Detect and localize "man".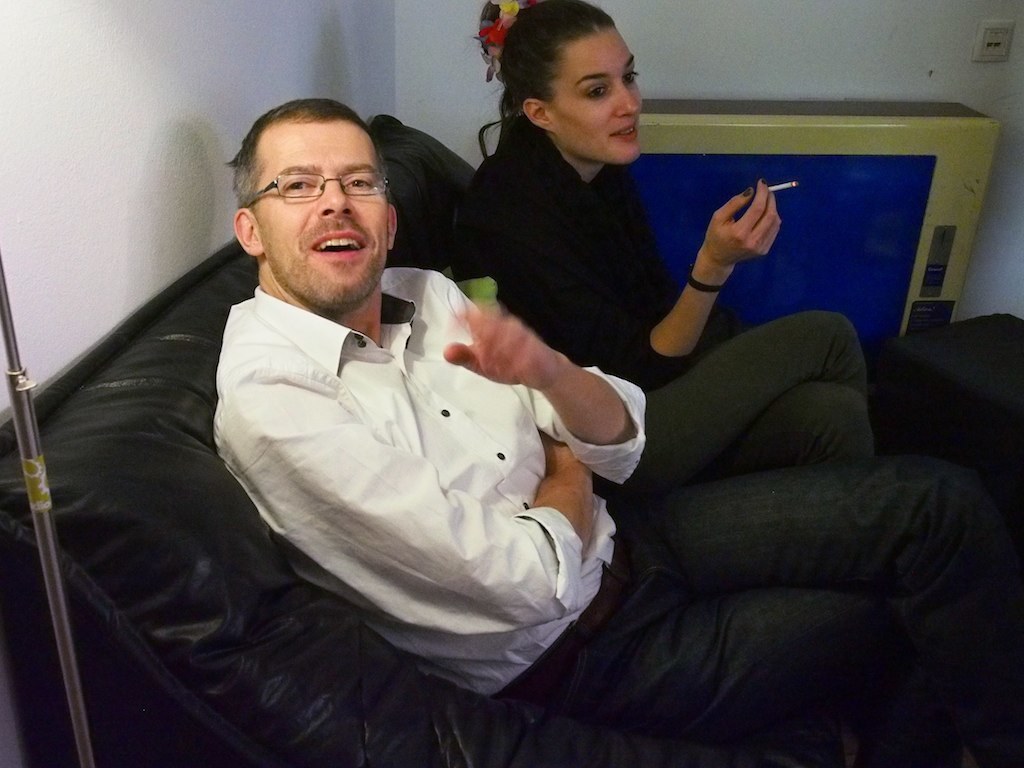
Localized at [x1=210, y1=98, x2=1023, y2=767].
